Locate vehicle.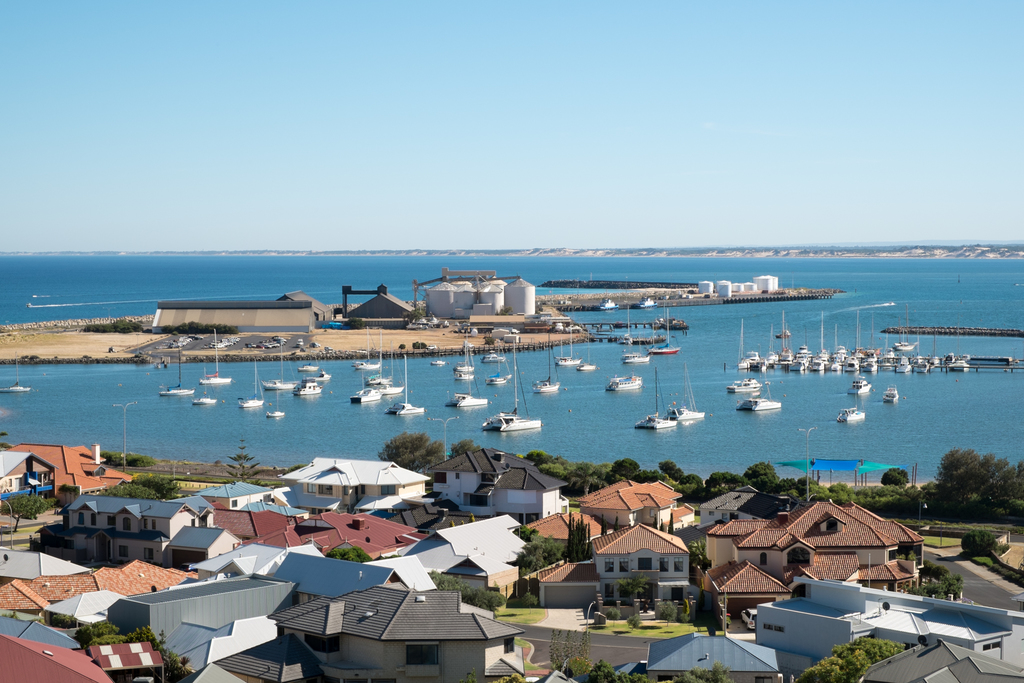
Bounding box: bbox=(724, 376, 764, 393).
